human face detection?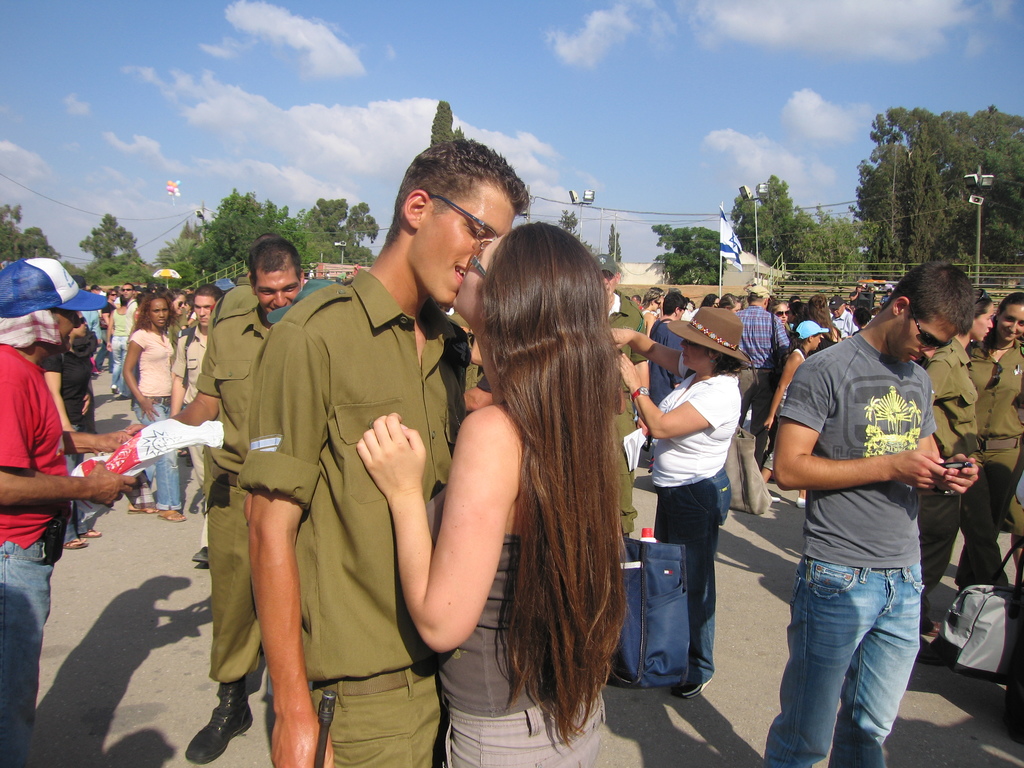
box(51, 307, 80, 353)
